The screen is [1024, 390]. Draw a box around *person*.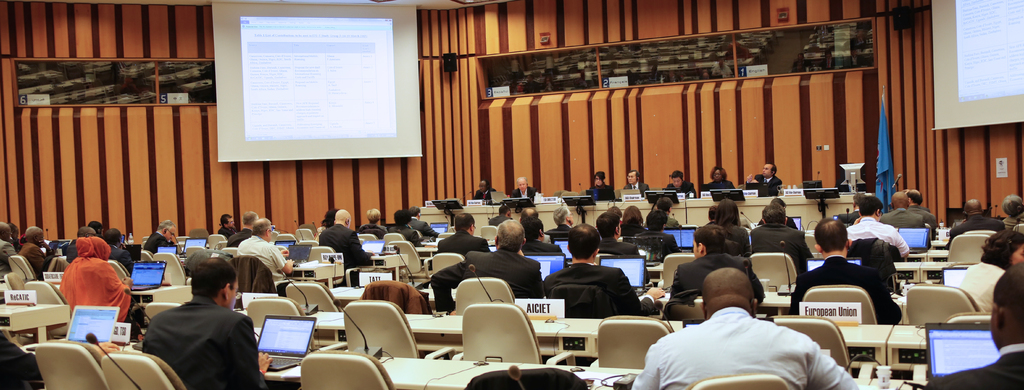
<box>619,203,644,236</box>.
